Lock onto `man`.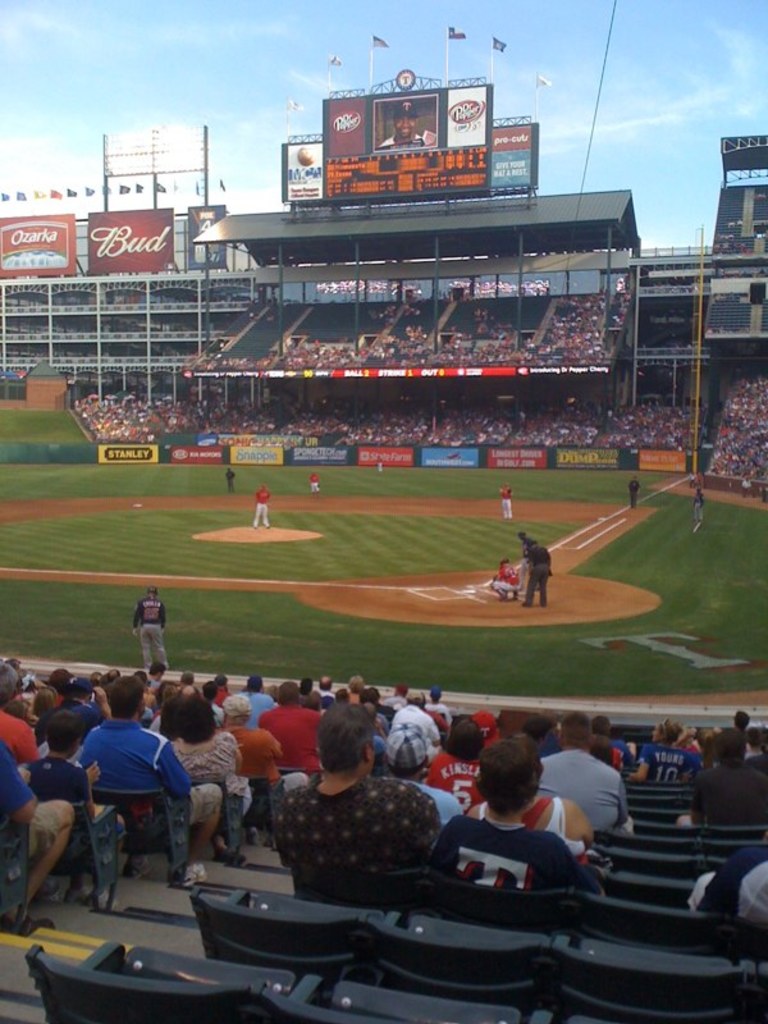
Locked: select_region(61, 667, 228, 884).
